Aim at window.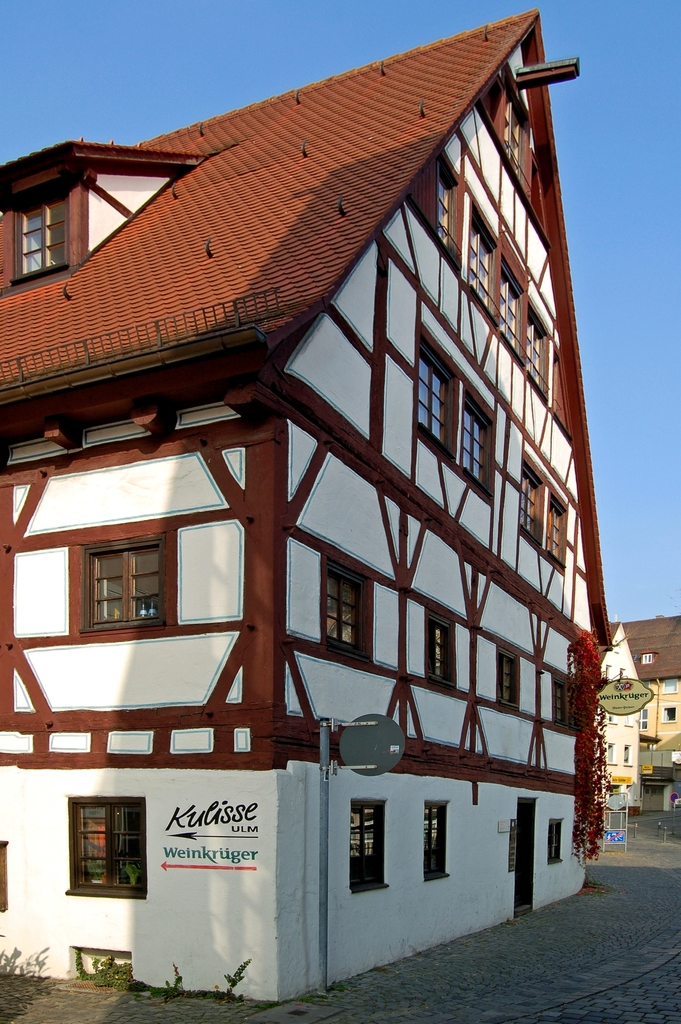
Aimed at x1=636 y1=711 x2=650 y2=732.
